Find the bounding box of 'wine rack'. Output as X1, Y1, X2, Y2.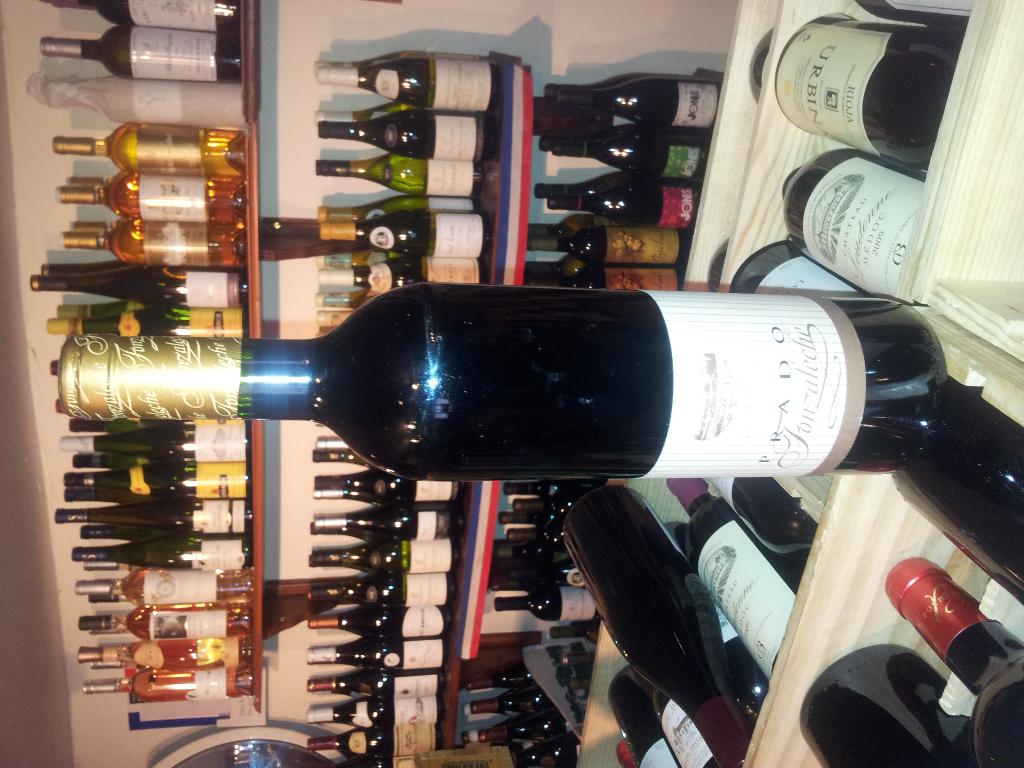
573, 0, 1023, 763.
